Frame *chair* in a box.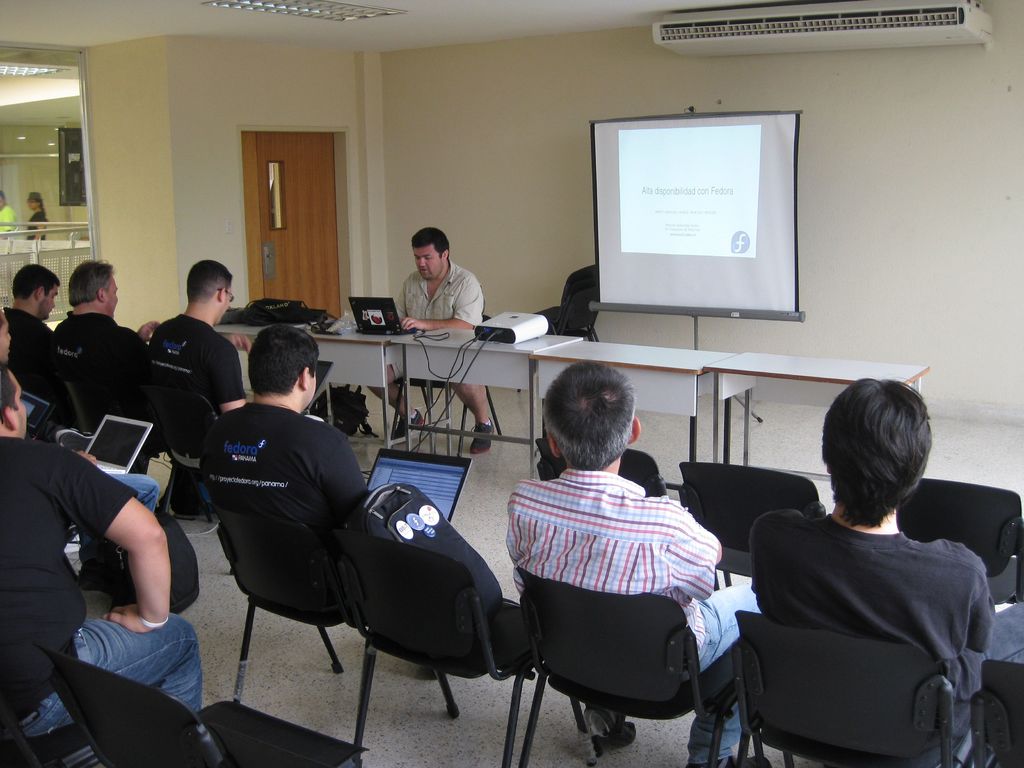
bbox=(40, 641, 369, 767).
